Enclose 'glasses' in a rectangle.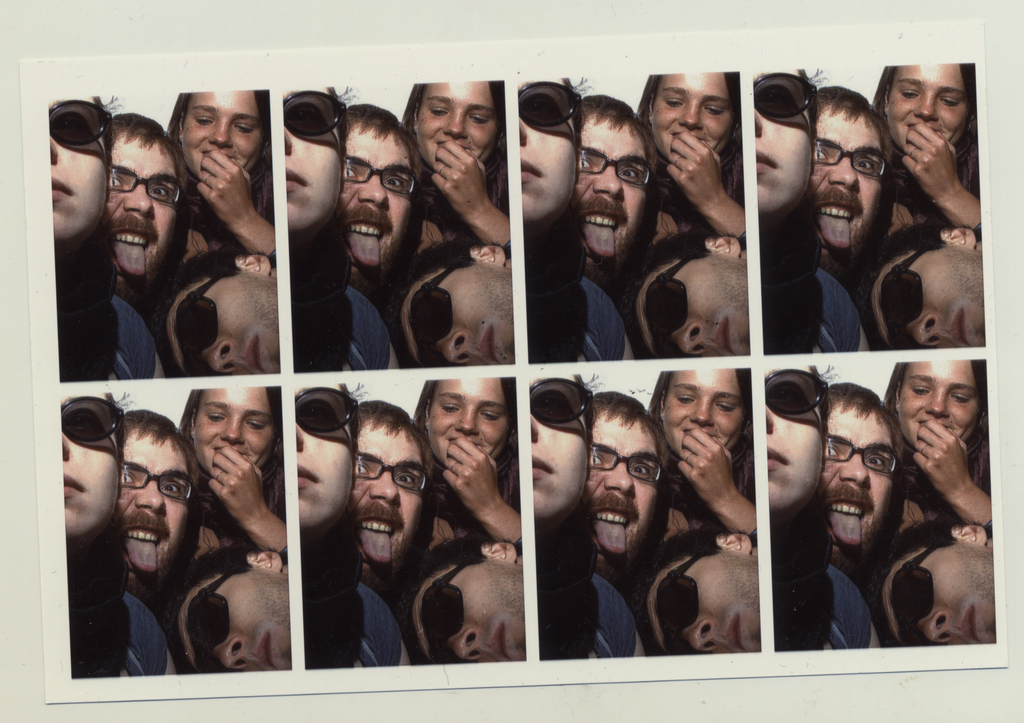
297 387 356 438.
